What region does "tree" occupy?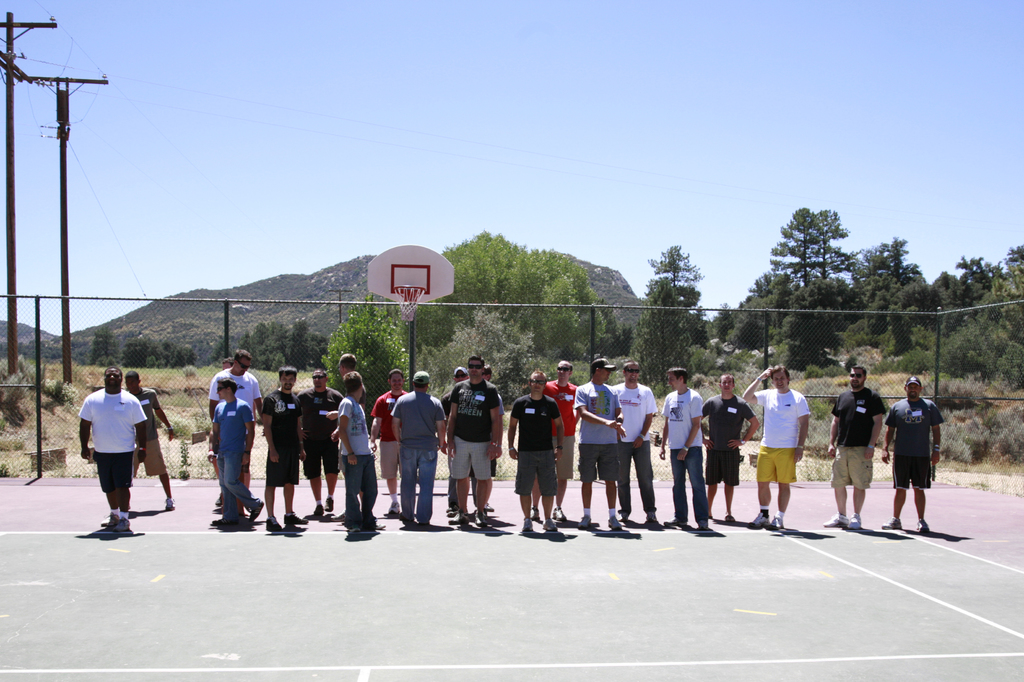
crop(761, 190, 883, 349).
